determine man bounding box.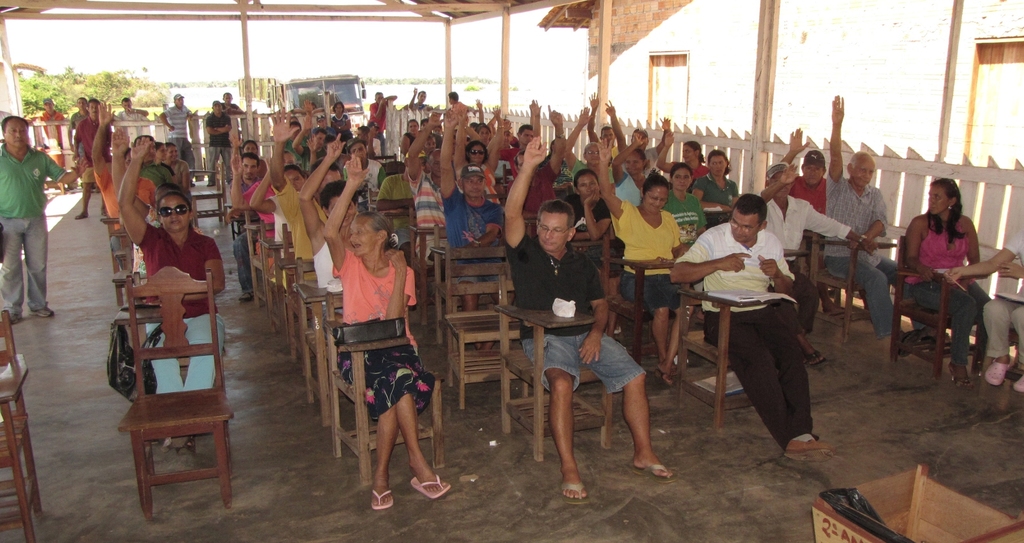
Determined: x1=678 y1=167 x2=827 y2=451.
